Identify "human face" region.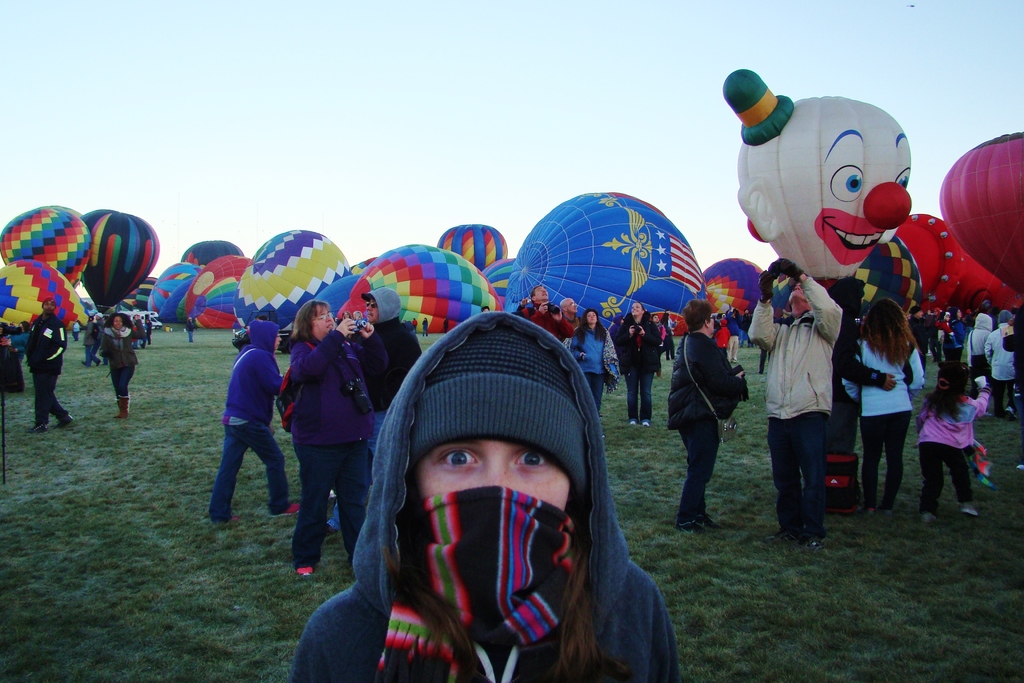
Region: 532,286,548,302.
